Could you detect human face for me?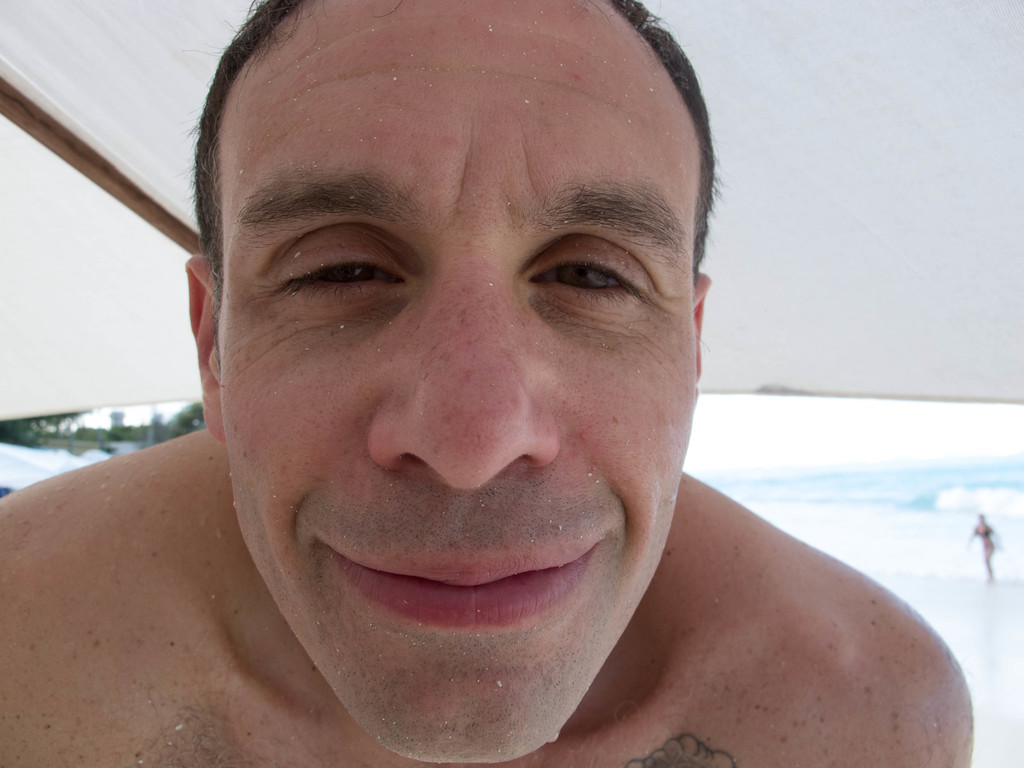
Detection result: Rect(216, 0, 699, 762).
